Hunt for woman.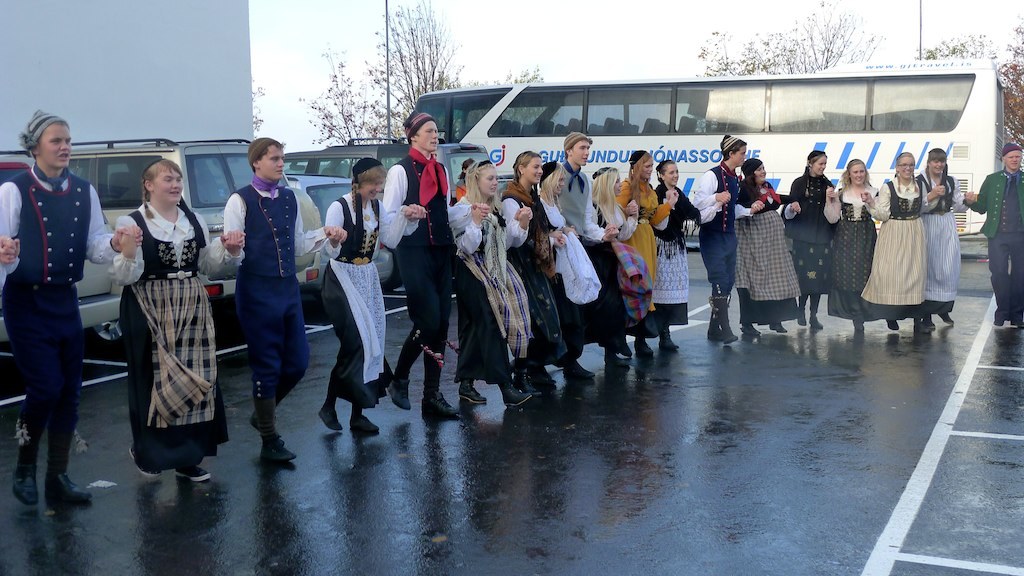
Hunted down at left=625, top=157, right=679, bottom=339.
